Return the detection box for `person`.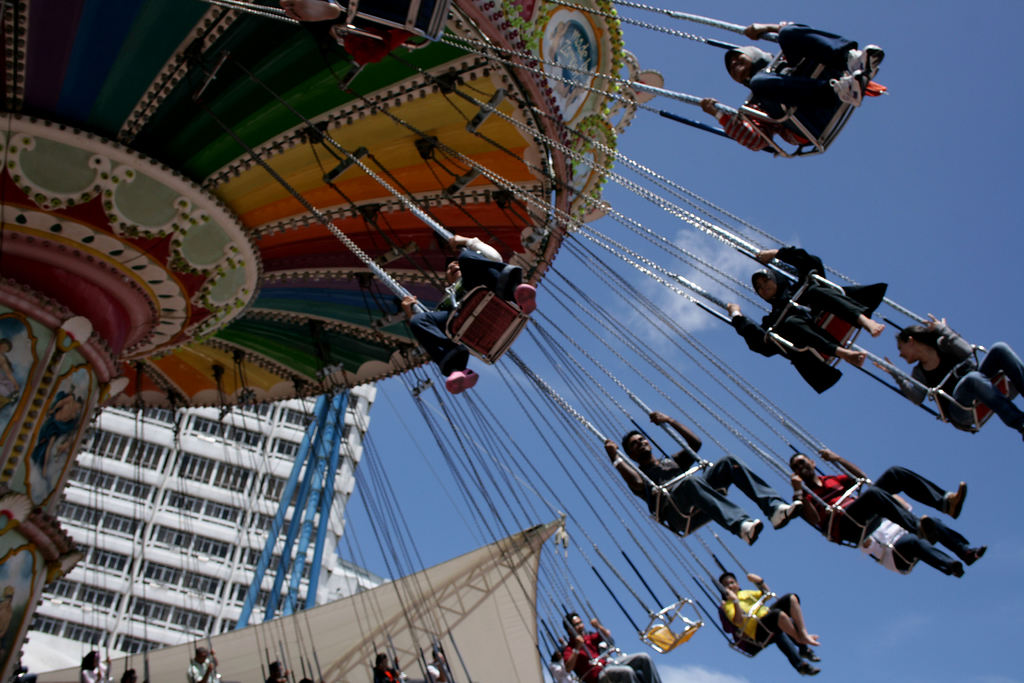
bbox=(605, 414, 799, 539).
